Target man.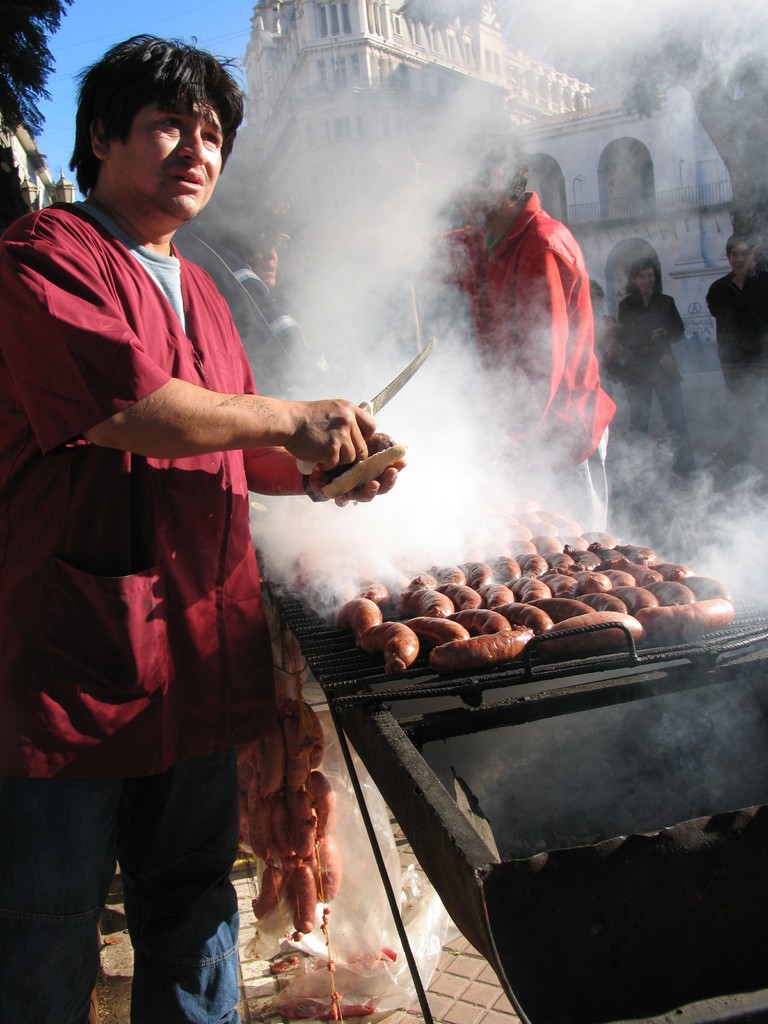
Target region: BBox(220, 204, 307, 388).
